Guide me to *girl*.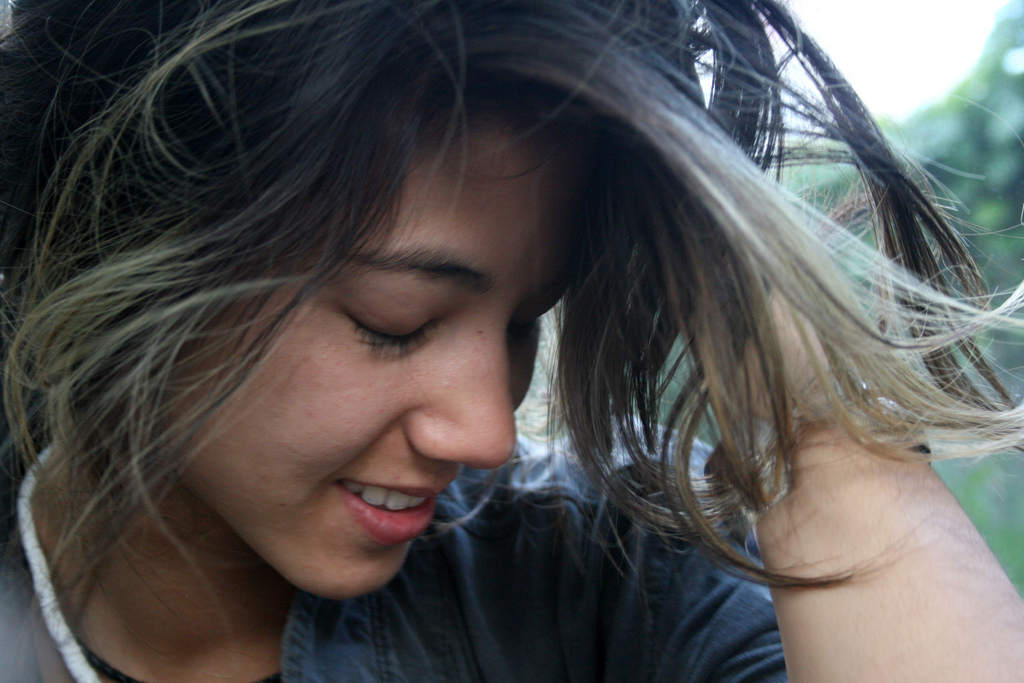
Guidance: left=0, top=0, right=1023, bottom=682.
